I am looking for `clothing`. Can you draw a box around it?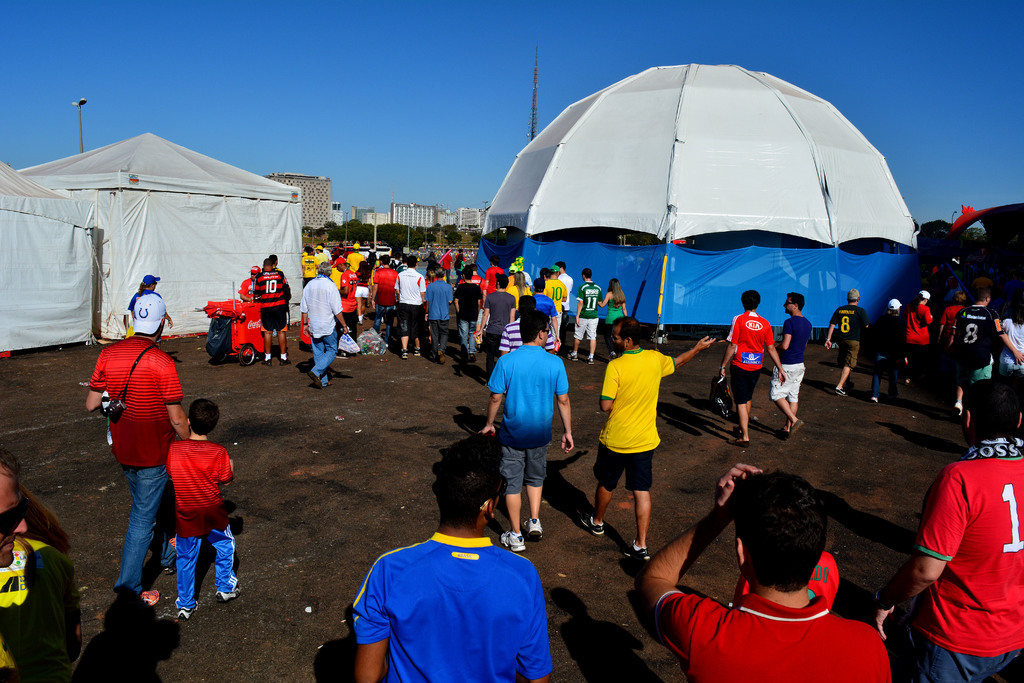
Sure, the bounding box is bbox(0, 500, 83, 682).
